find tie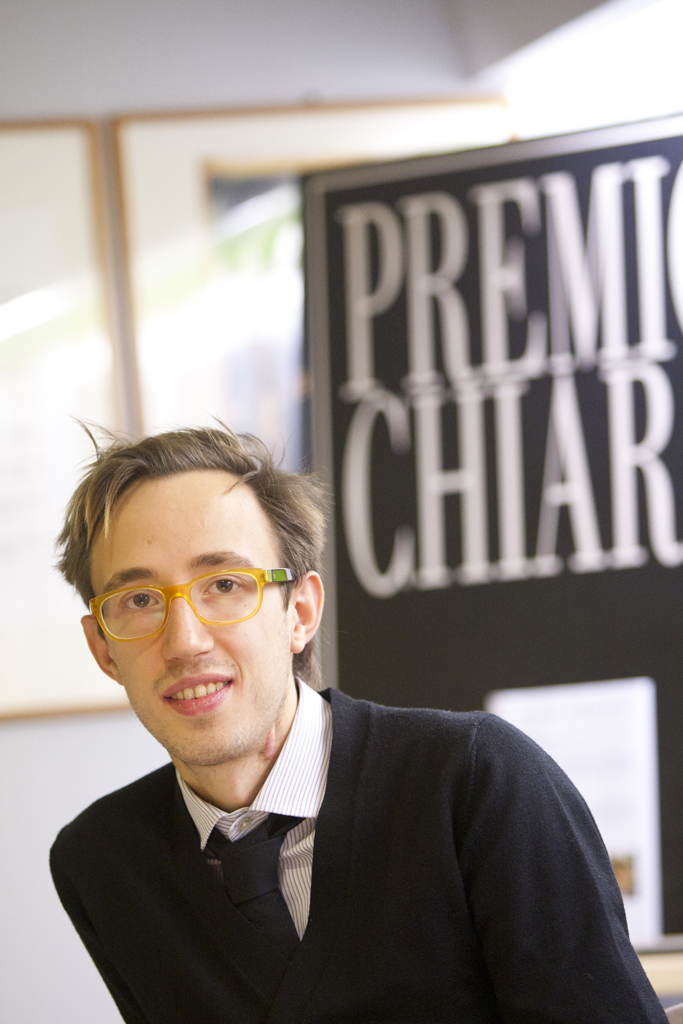
bbox=(202, 804, 305, 967)
